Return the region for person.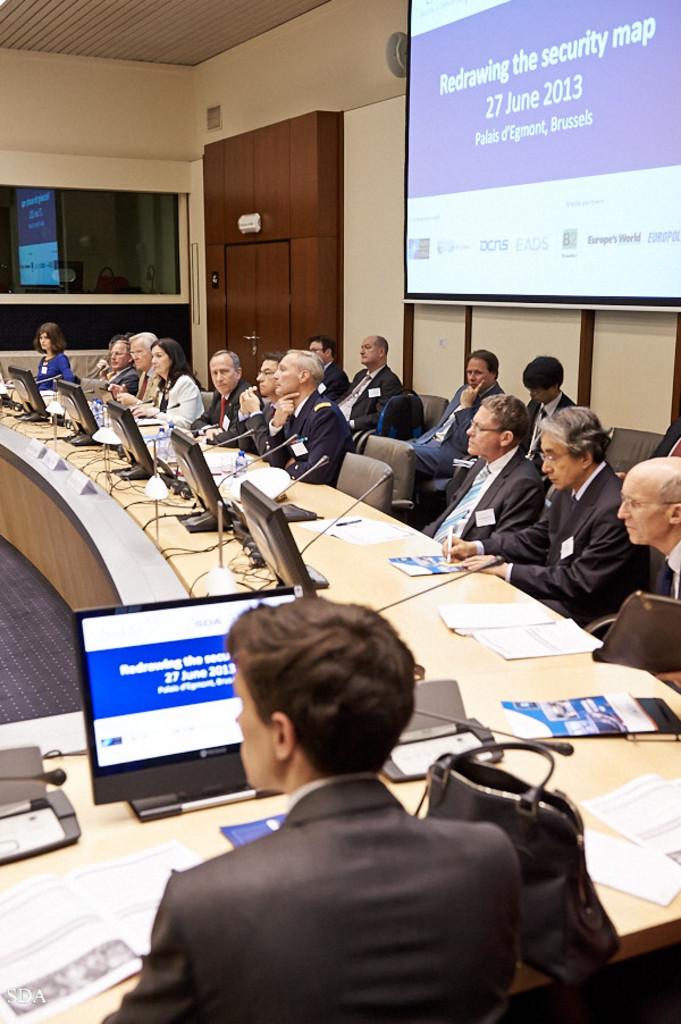
[x1=412, y1=352, x2=505, y2=530].
